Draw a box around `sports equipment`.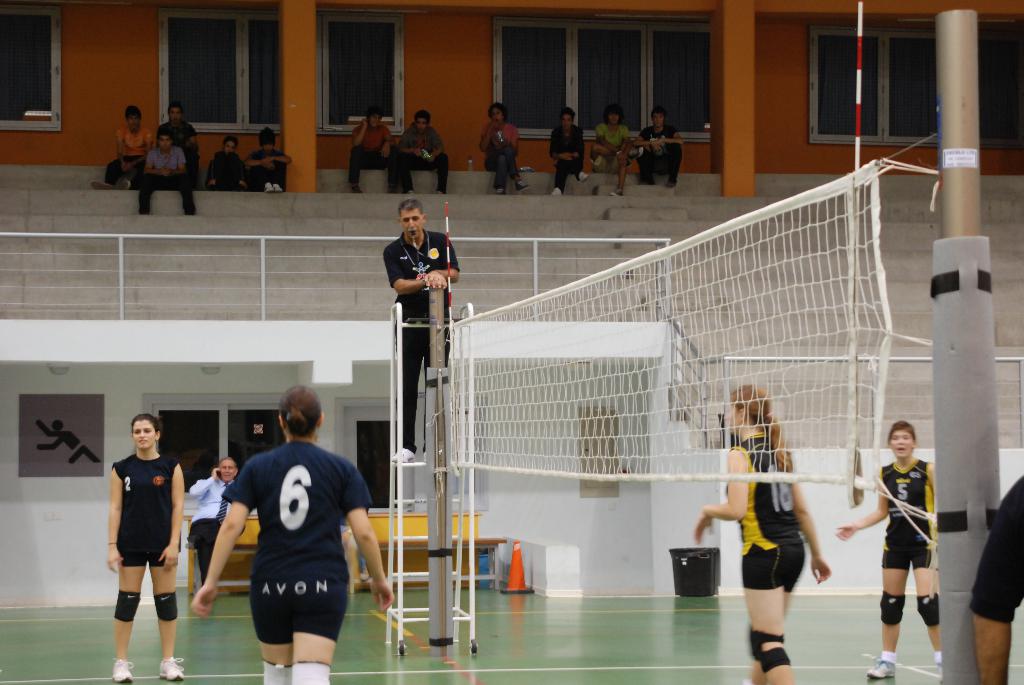
box(113, 588, 144, 627).
